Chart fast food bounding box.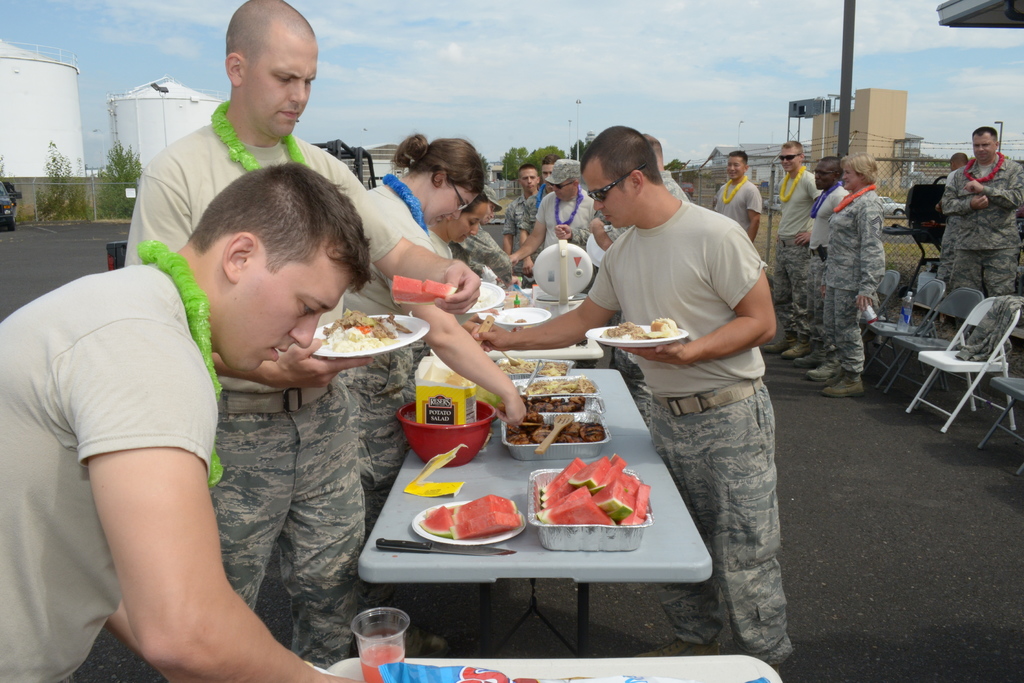
Charted: (528, 379, 604, 397).
